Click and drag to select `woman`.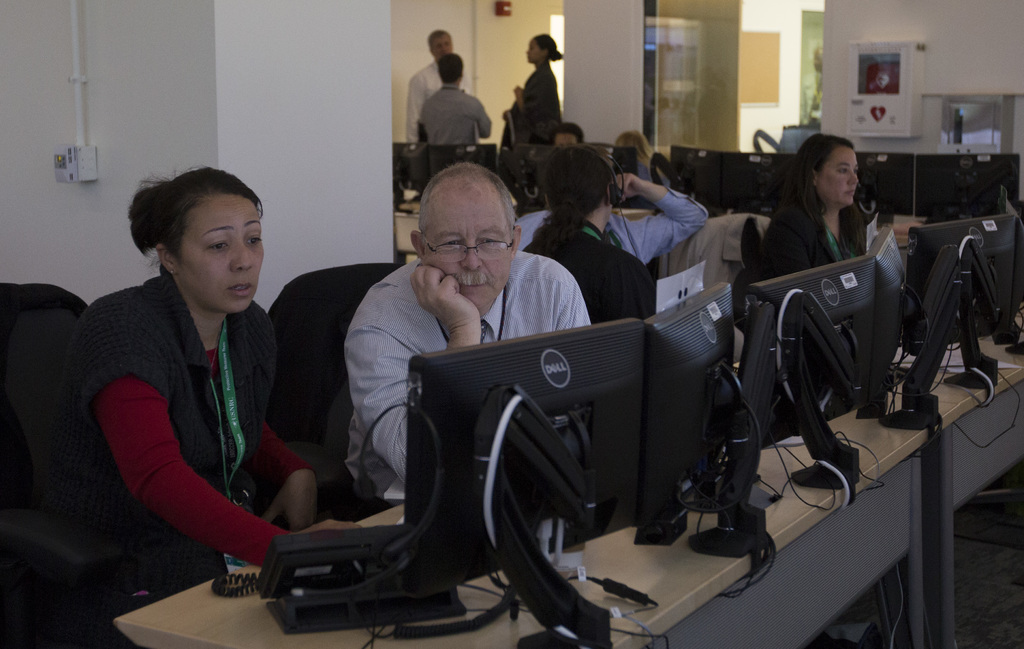
Selection: locate(523, 146, 658, 326).
